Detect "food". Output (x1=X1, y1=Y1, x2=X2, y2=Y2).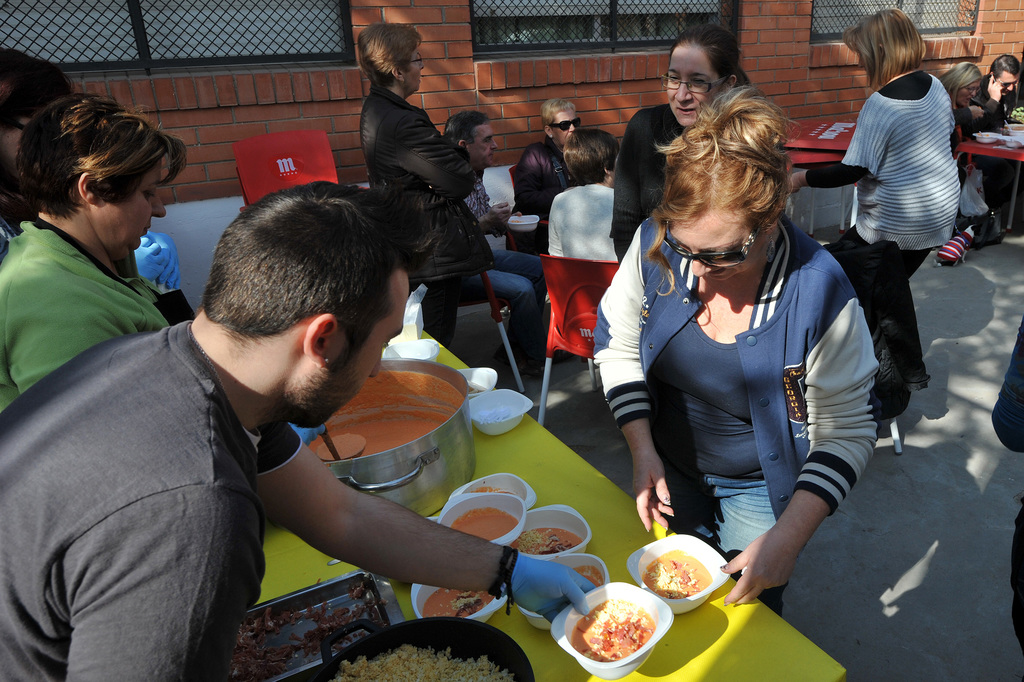
(x1=575, y1=588, x2=671, y2=665).
